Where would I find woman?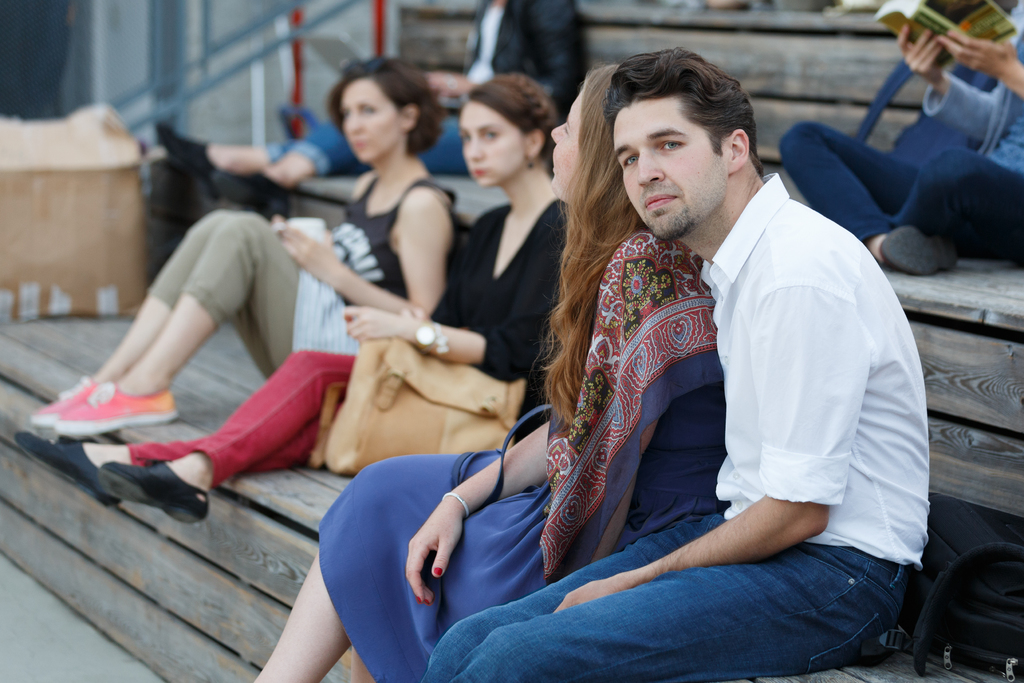
At region(776, 0, 1023, 274).
